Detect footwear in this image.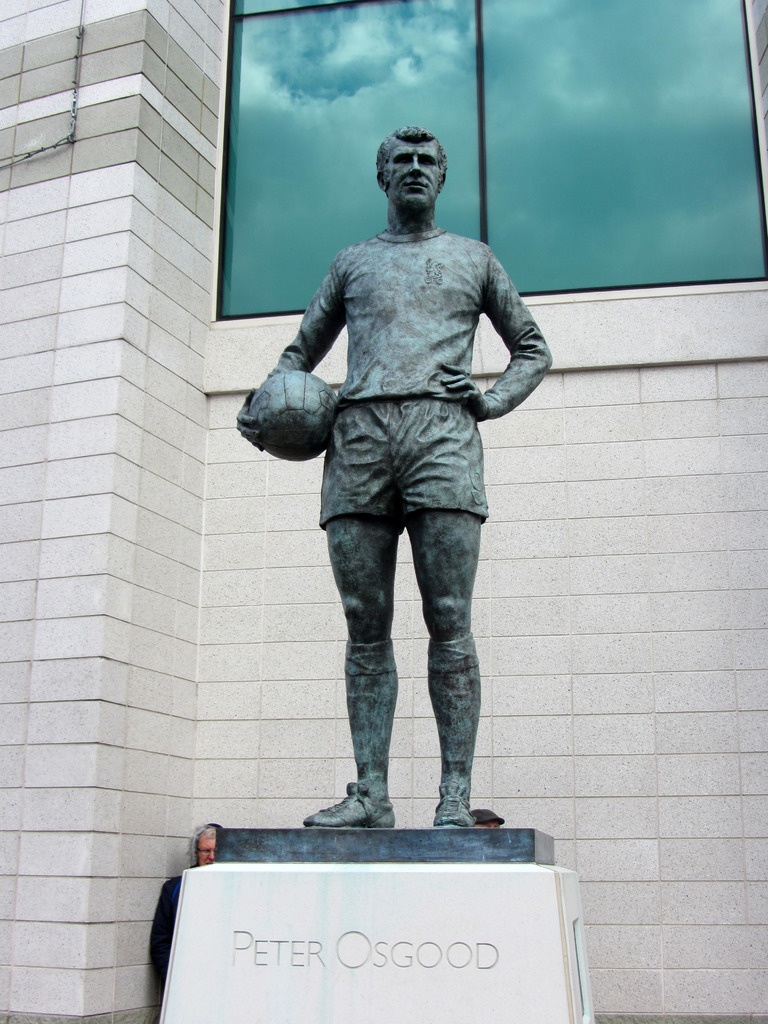
Detection: box=[432, 779, 471, 828].
